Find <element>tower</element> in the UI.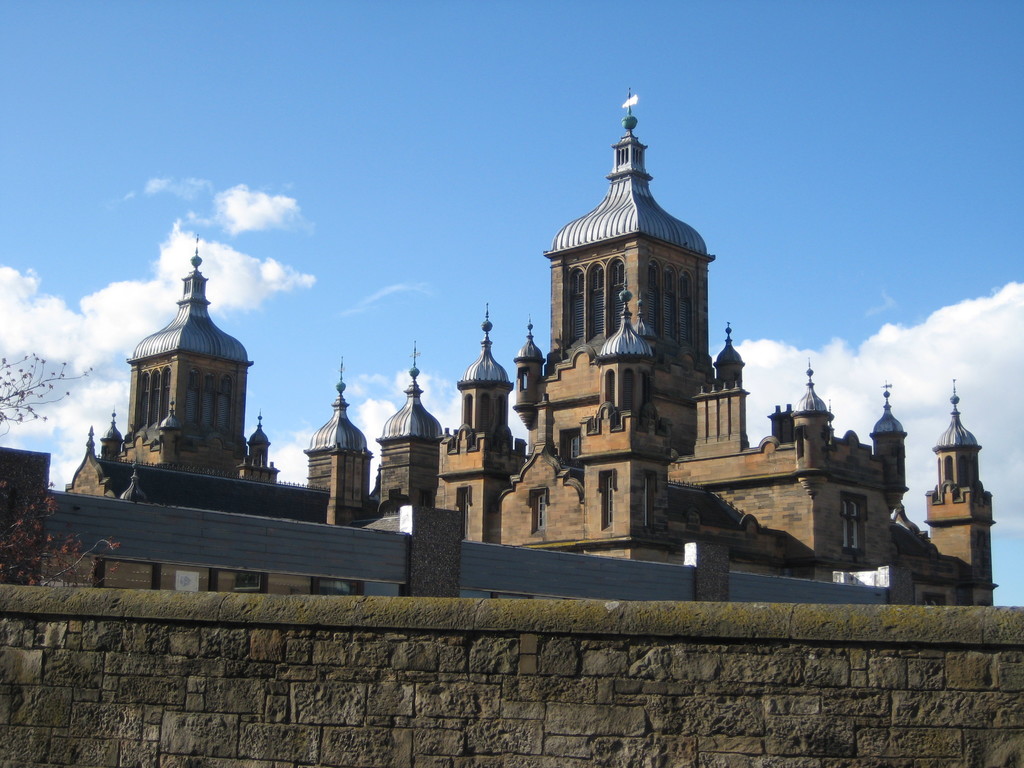
UI element at bbox=(463, 311, 504, 438).
